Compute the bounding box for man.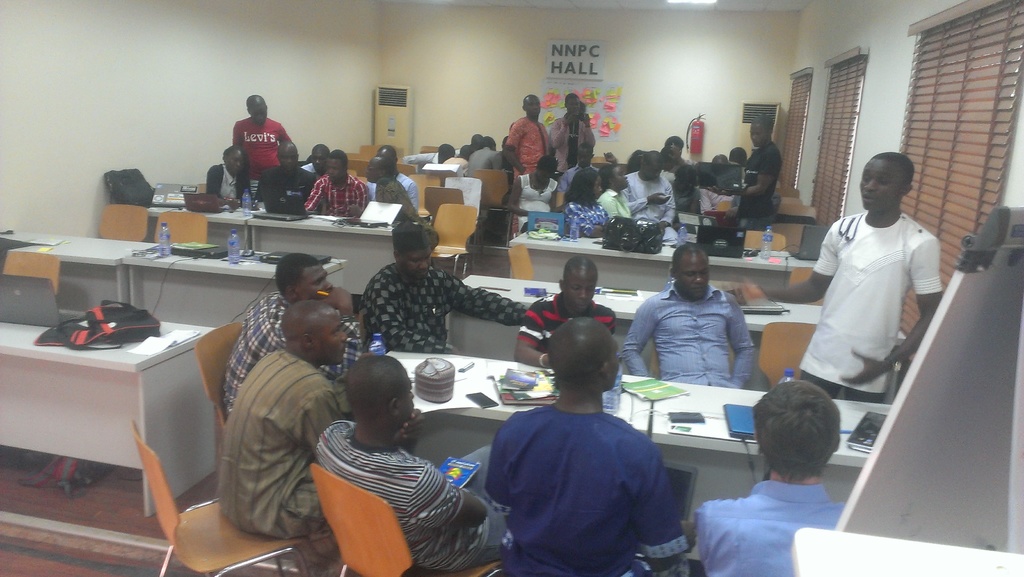
pyautogui.locateOnScreen(230, 93, 295, 176).
